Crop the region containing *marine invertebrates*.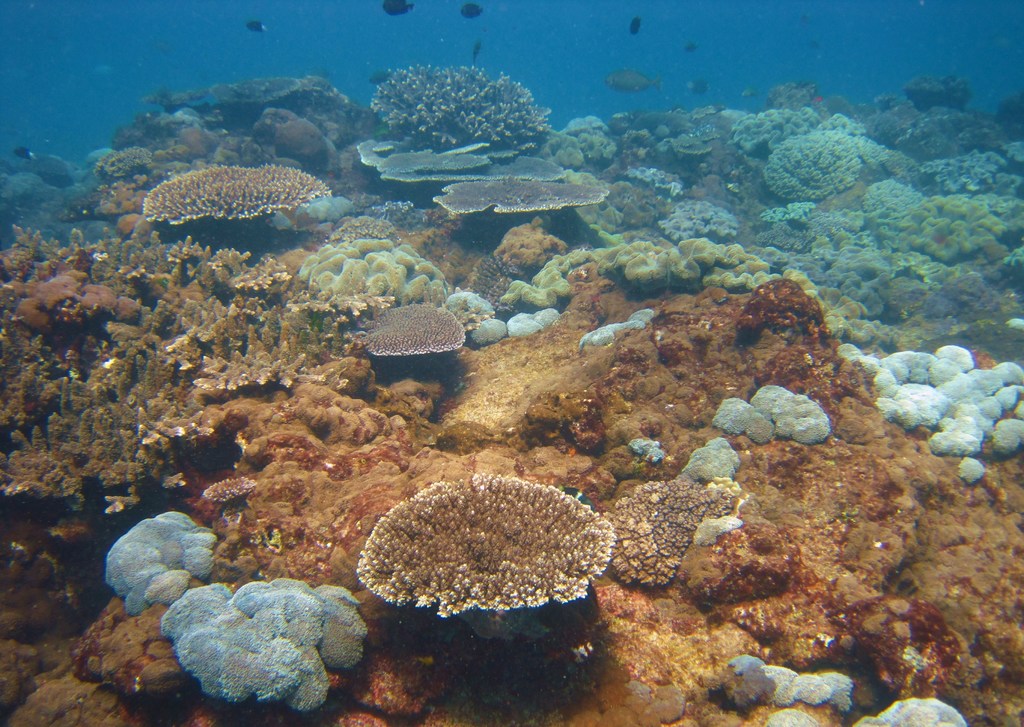
Crop region: bbox=[333, 475, 605, 643].
